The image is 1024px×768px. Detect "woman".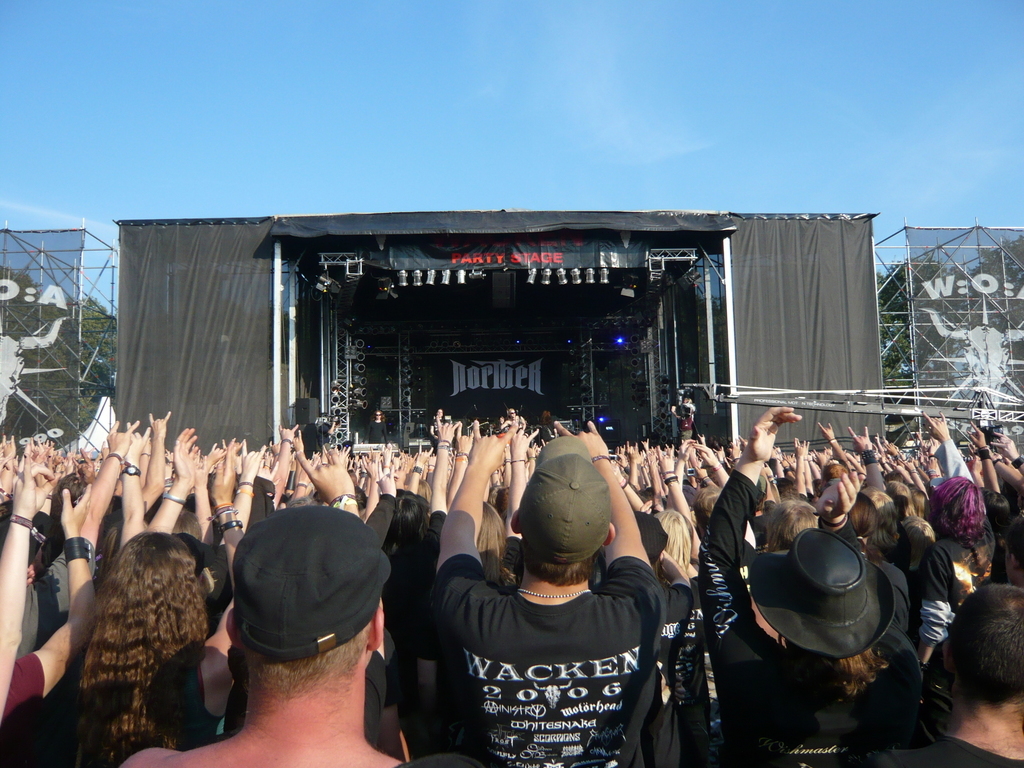
Detection: crop(65, 426, 245, 767).
